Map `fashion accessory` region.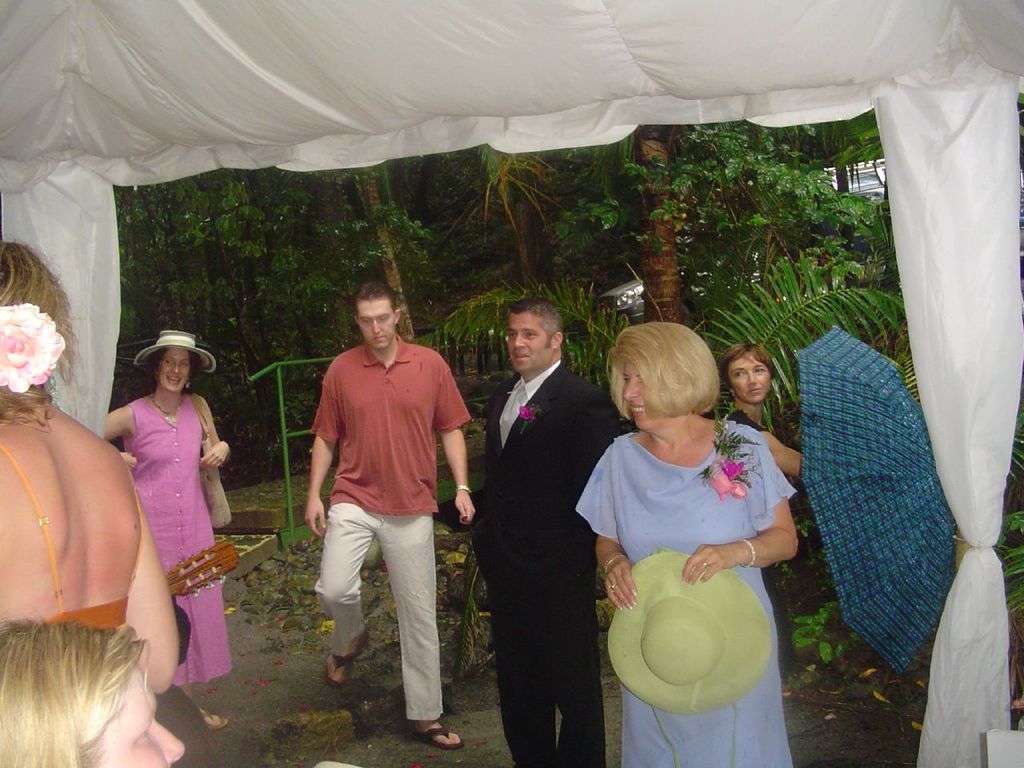
Mapped to Rect(0, 302, 64, 393).
